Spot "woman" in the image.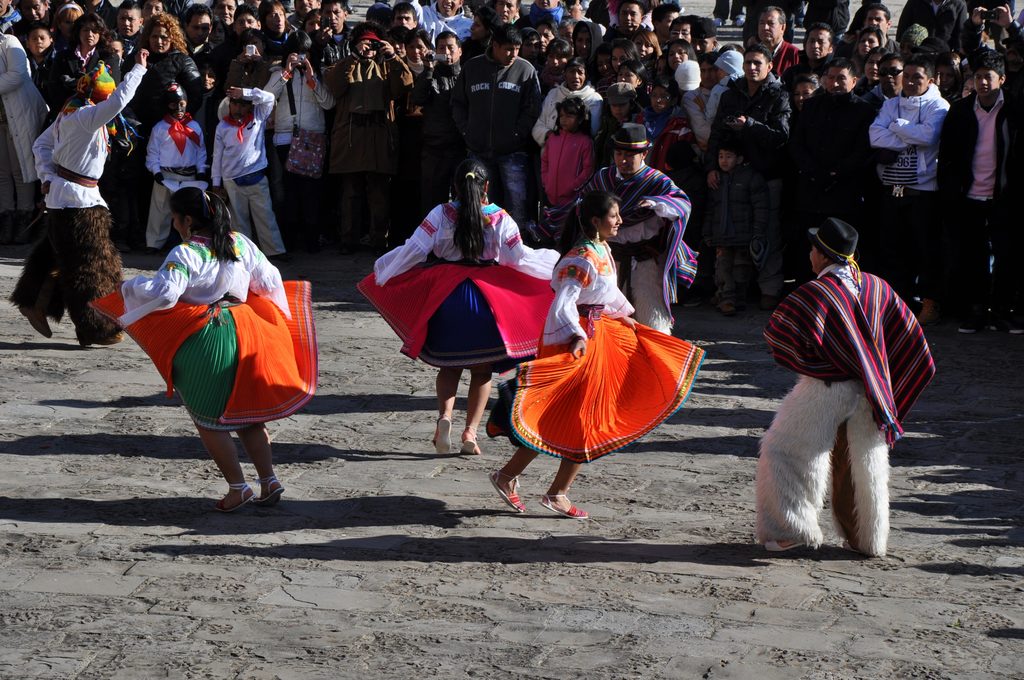
"woman" found at <region>44, 14, 122, 90</region>.
